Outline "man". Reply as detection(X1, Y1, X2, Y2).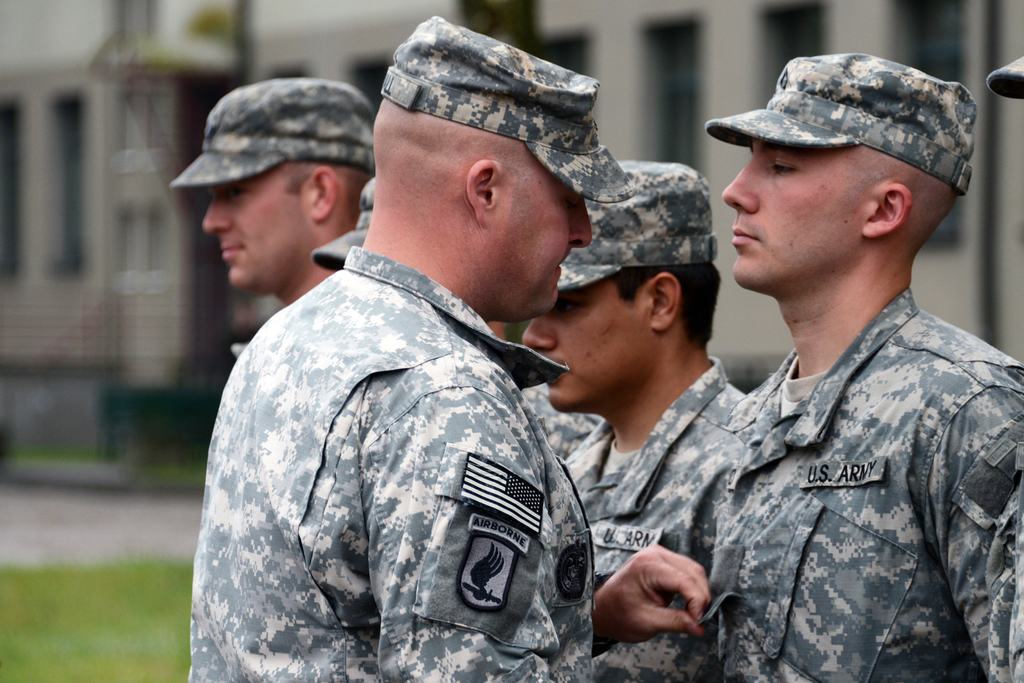
detection(216, 55, 654, 682).
